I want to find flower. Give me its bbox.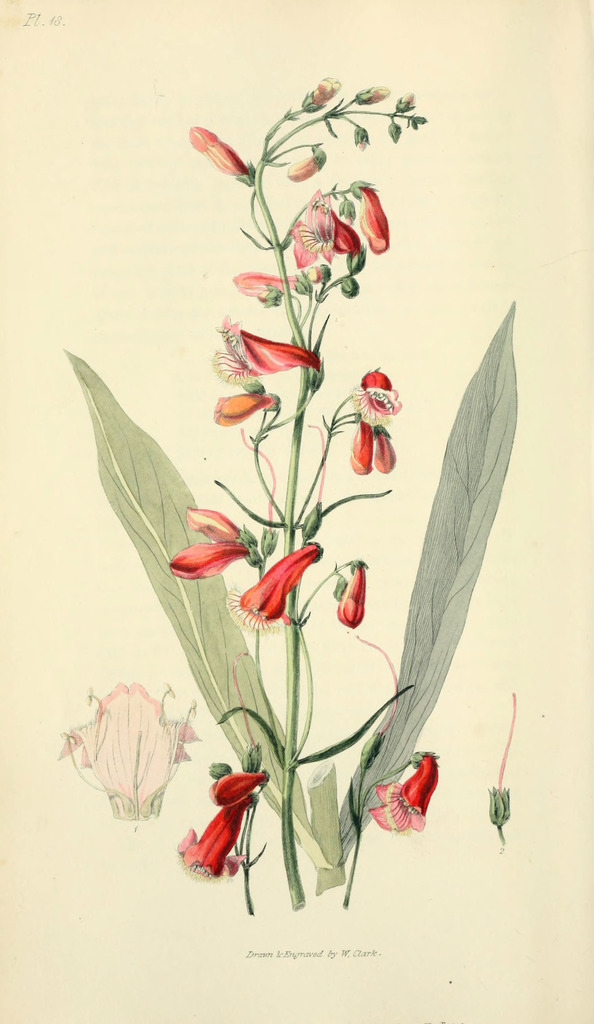
<region>180, 122, 248, 190</region>.
